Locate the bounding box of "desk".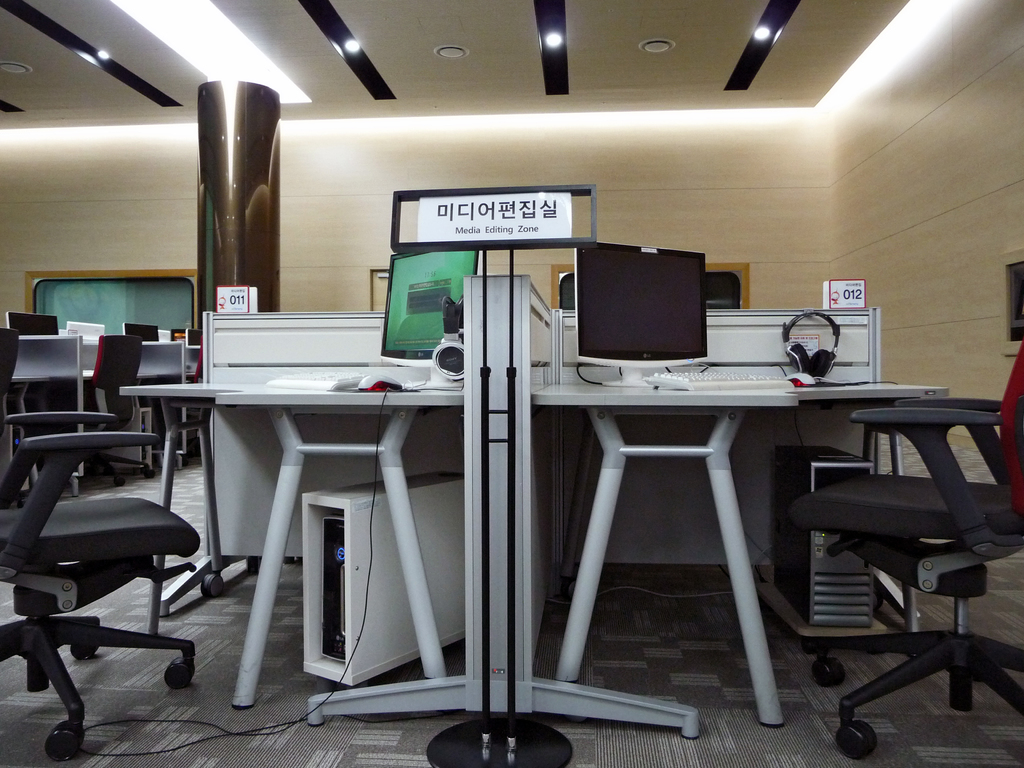
Bounding box: x1=125 y1=276 x2=945 y2=739.
